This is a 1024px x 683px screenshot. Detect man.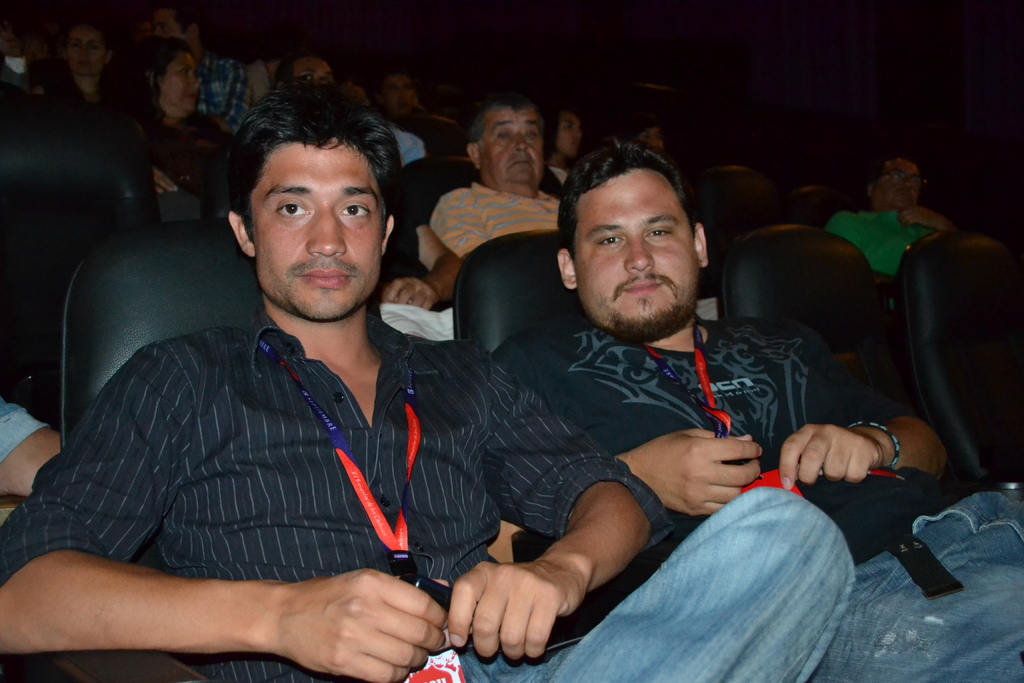
x1=424, y1=97, x2=567, y2=264.
